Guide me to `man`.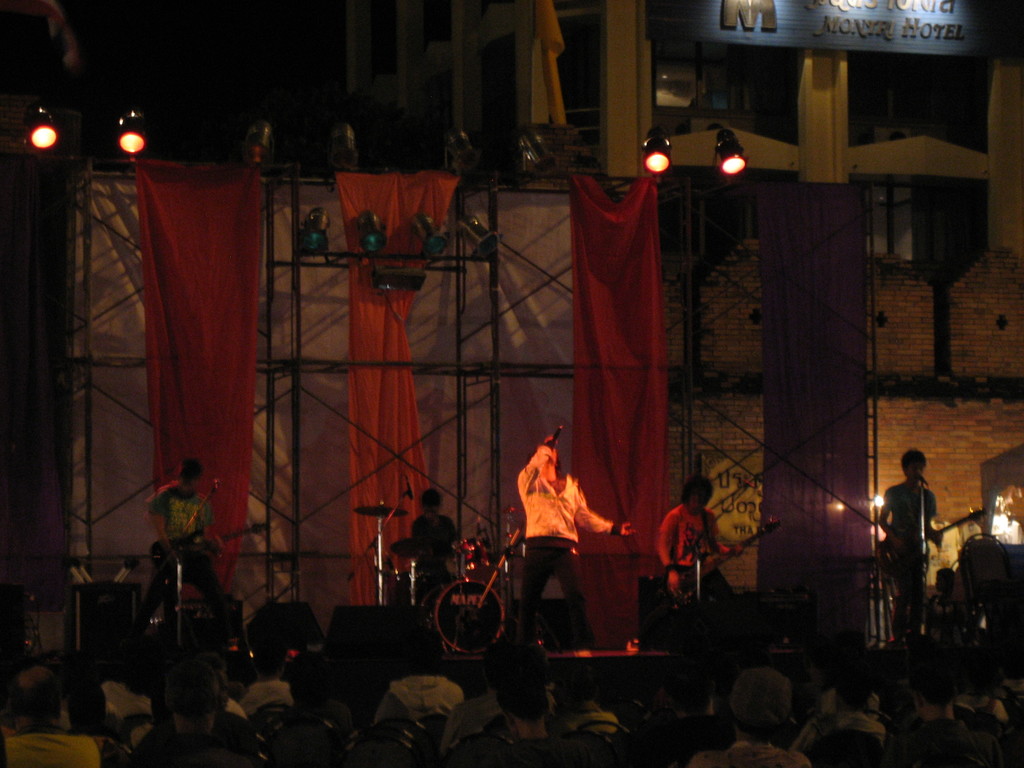
Guidance: <box>657,470,737,595</box>.
